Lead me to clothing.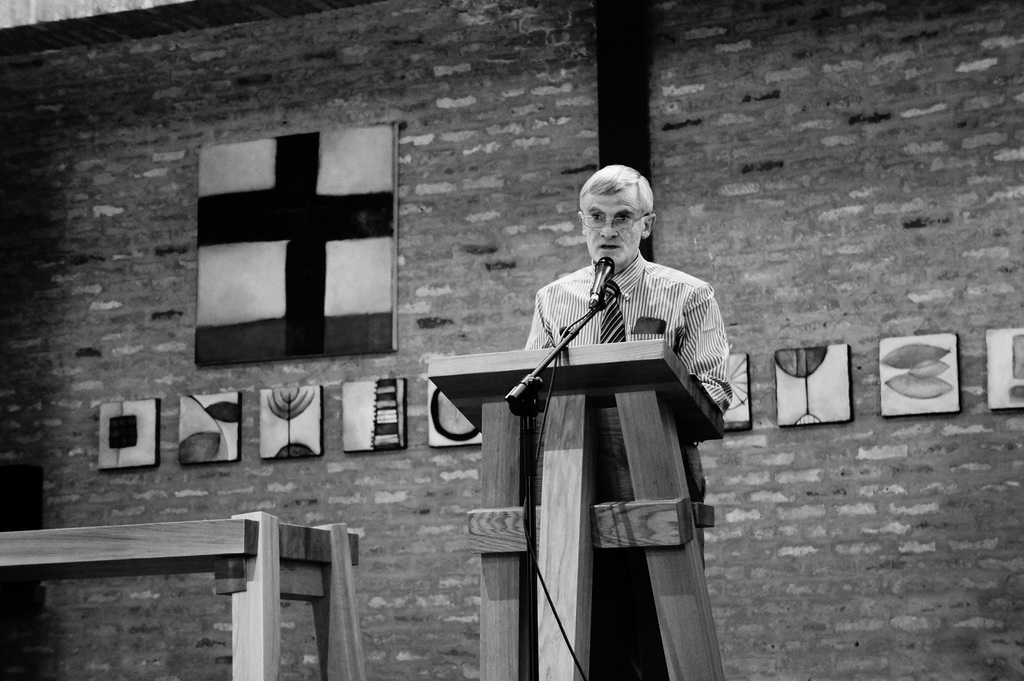
Lead to select_region(522, 249, 733, 502).
